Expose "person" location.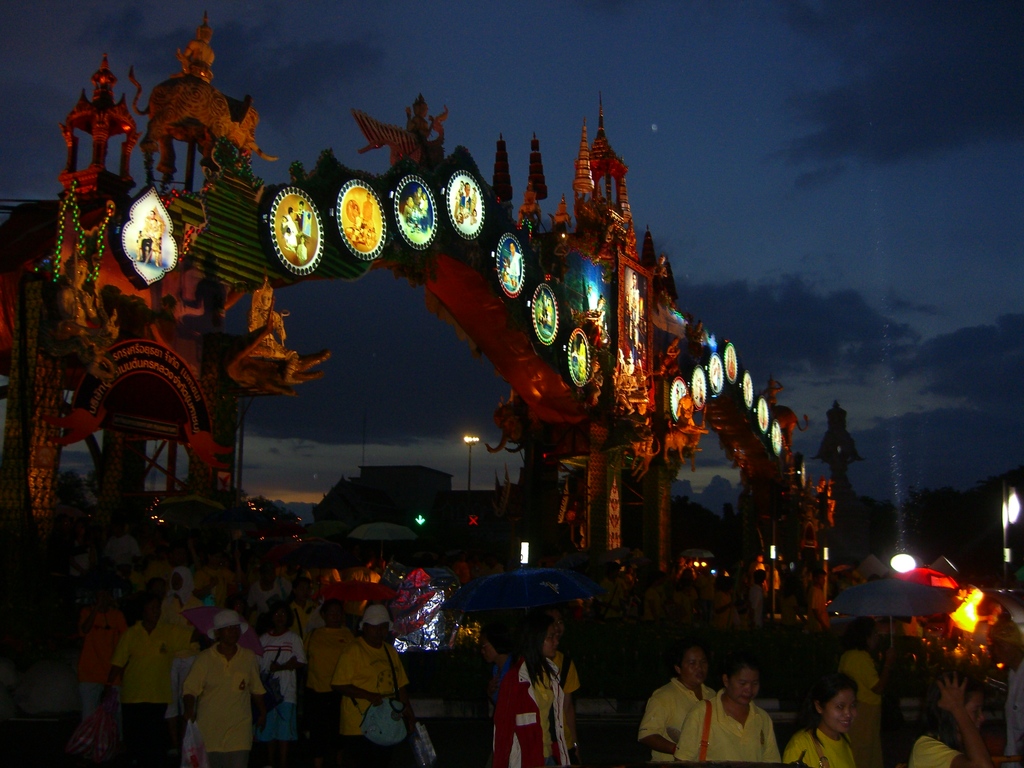
Exposed at BBox(334, 595, 421, 764).
